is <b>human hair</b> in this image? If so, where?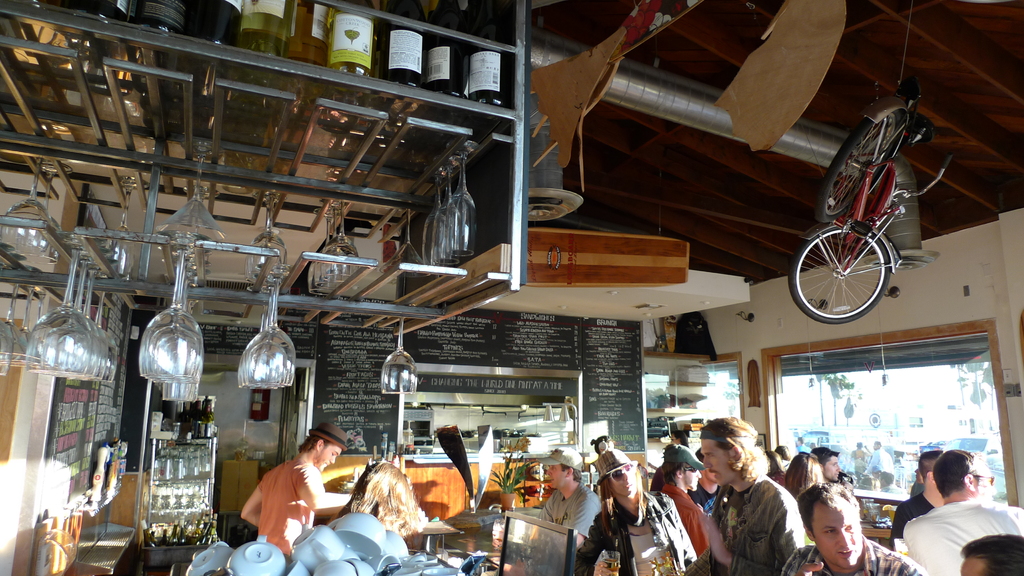
Yes, at bbox(764, 451, 786, 480).
